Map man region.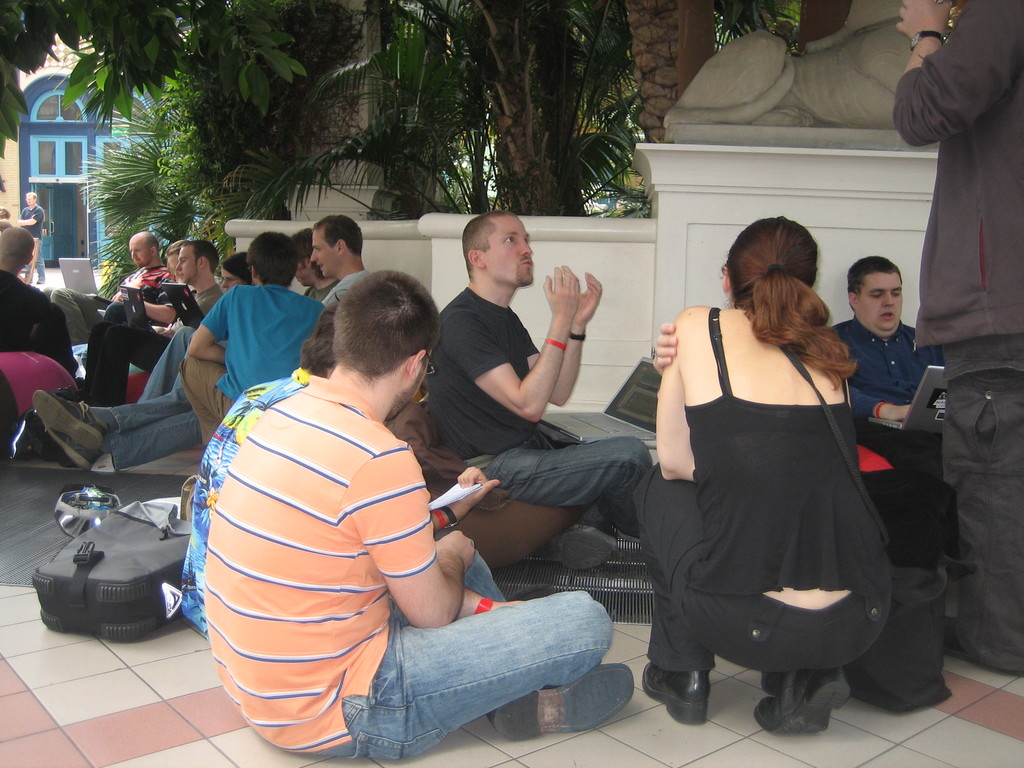
Mapped to box=[39, 230, 174, 344].
